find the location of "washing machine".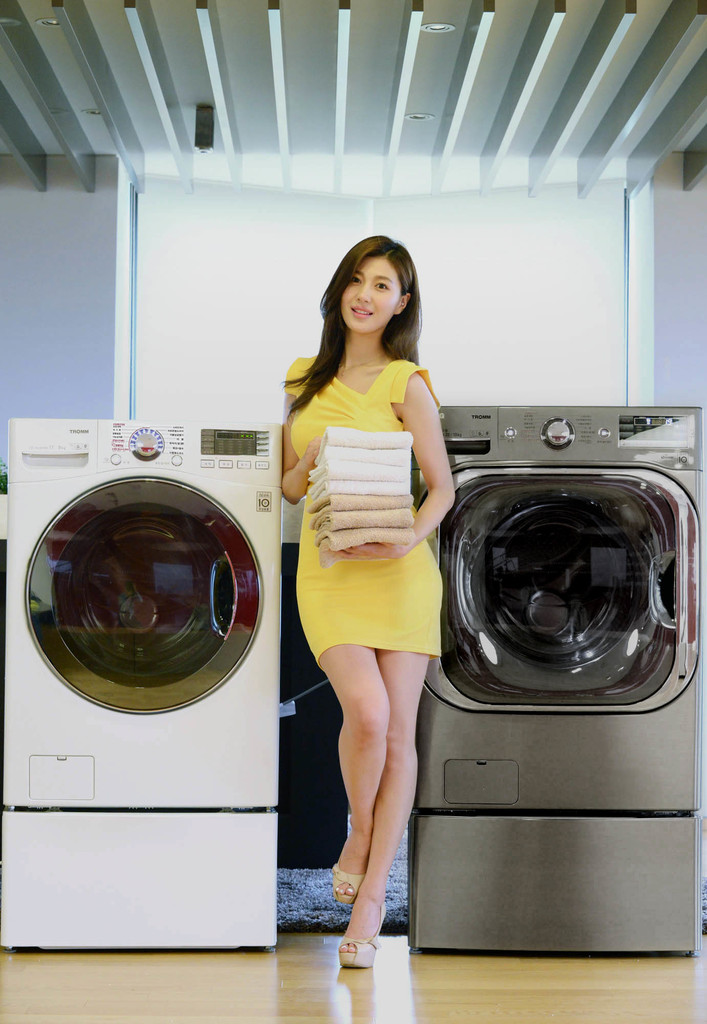
Location: 0 419 286 941.
